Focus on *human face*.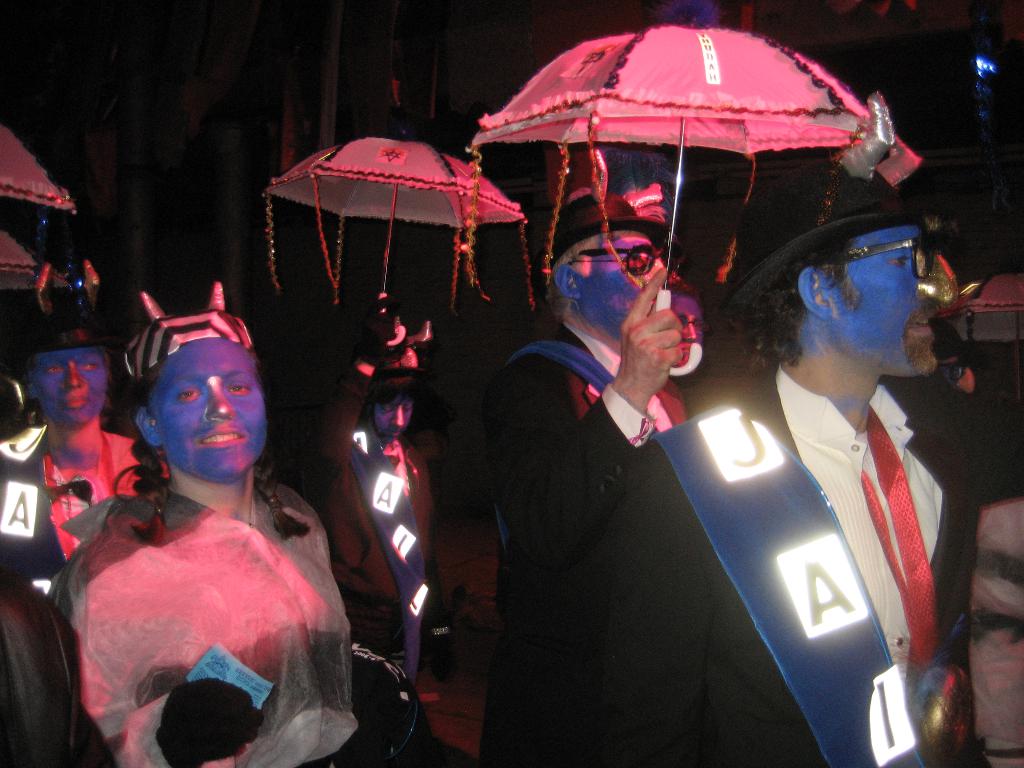
Focused at <region>159, 340, 267, 475</region>.
